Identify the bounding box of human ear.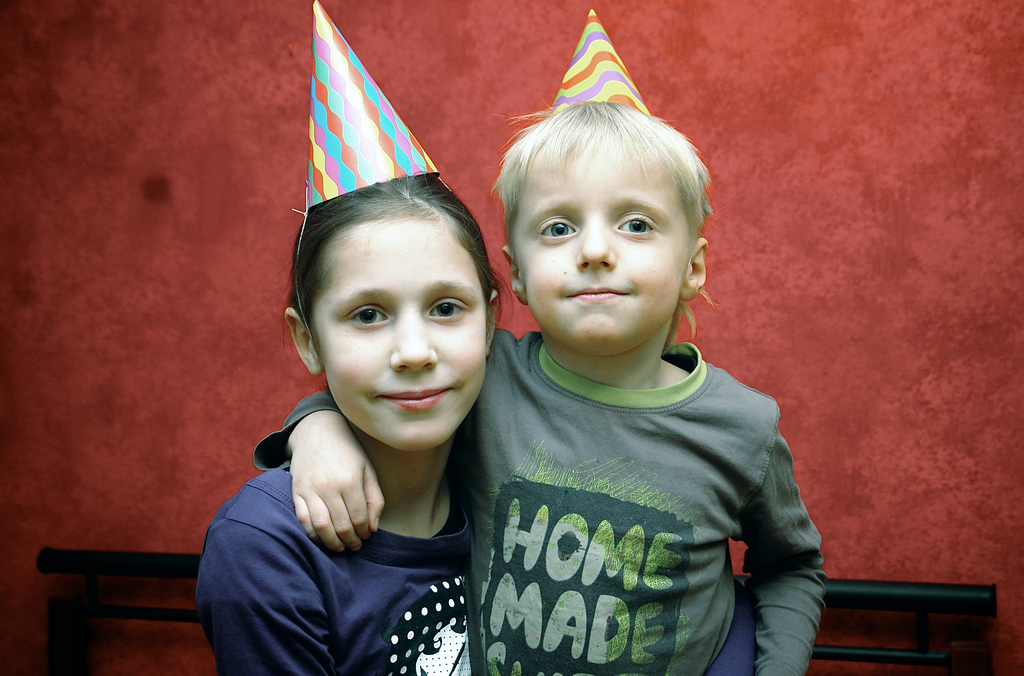
crop(488, 287, 499, 357).
